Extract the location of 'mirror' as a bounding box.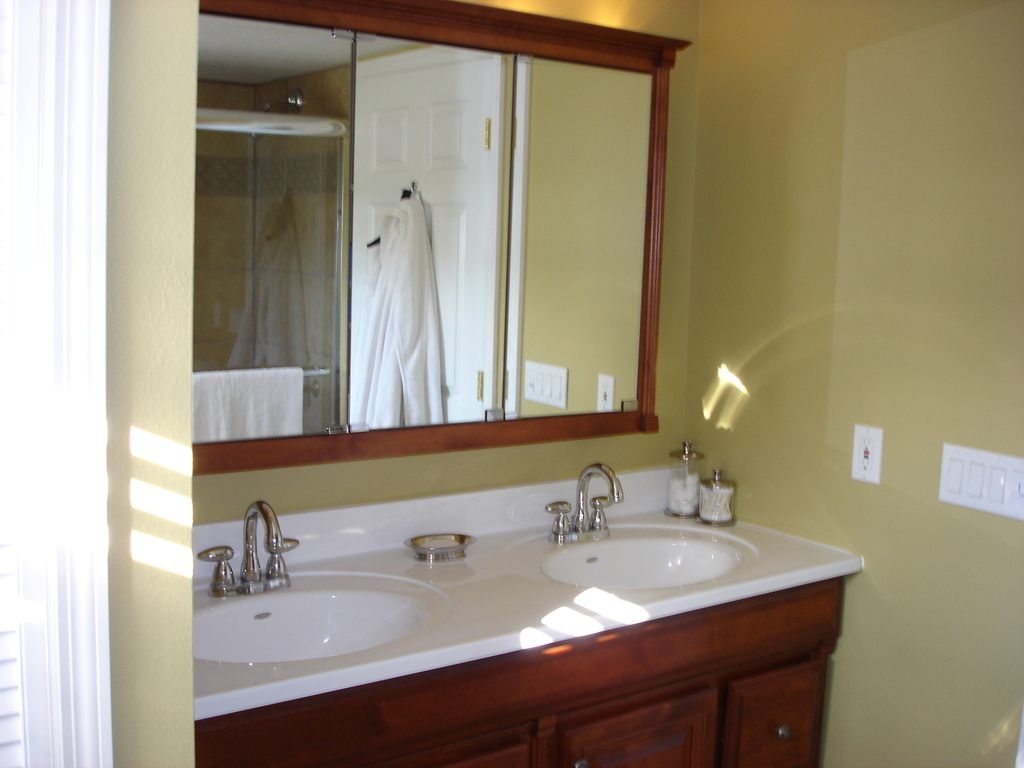
196,10,653,446.
